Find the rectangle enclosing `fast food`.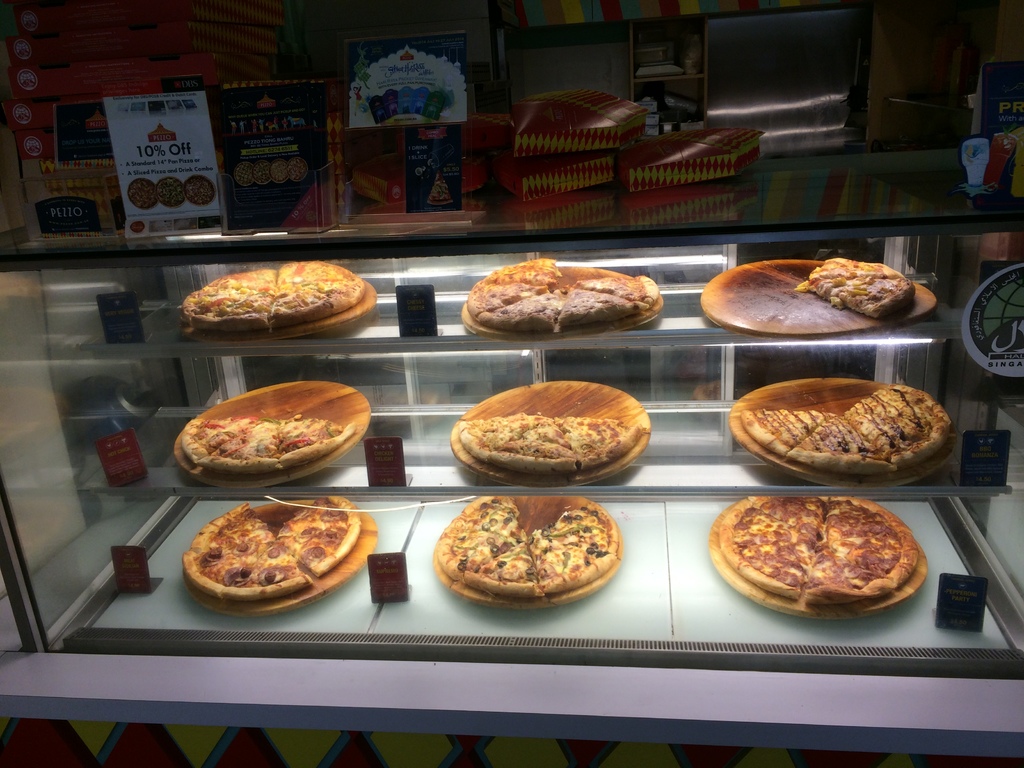
x1=252, y1=157, x2=276, y2=182.
